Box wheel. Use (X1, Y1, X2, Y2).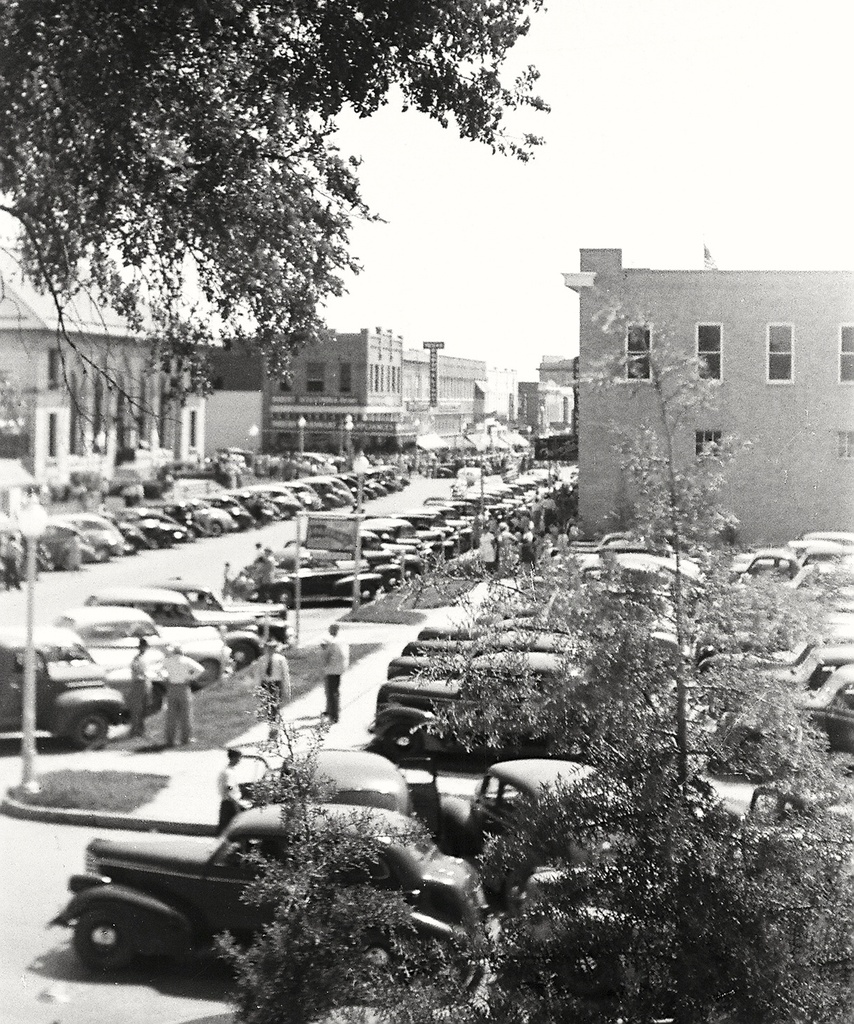
(389, 726, 420, 758).
